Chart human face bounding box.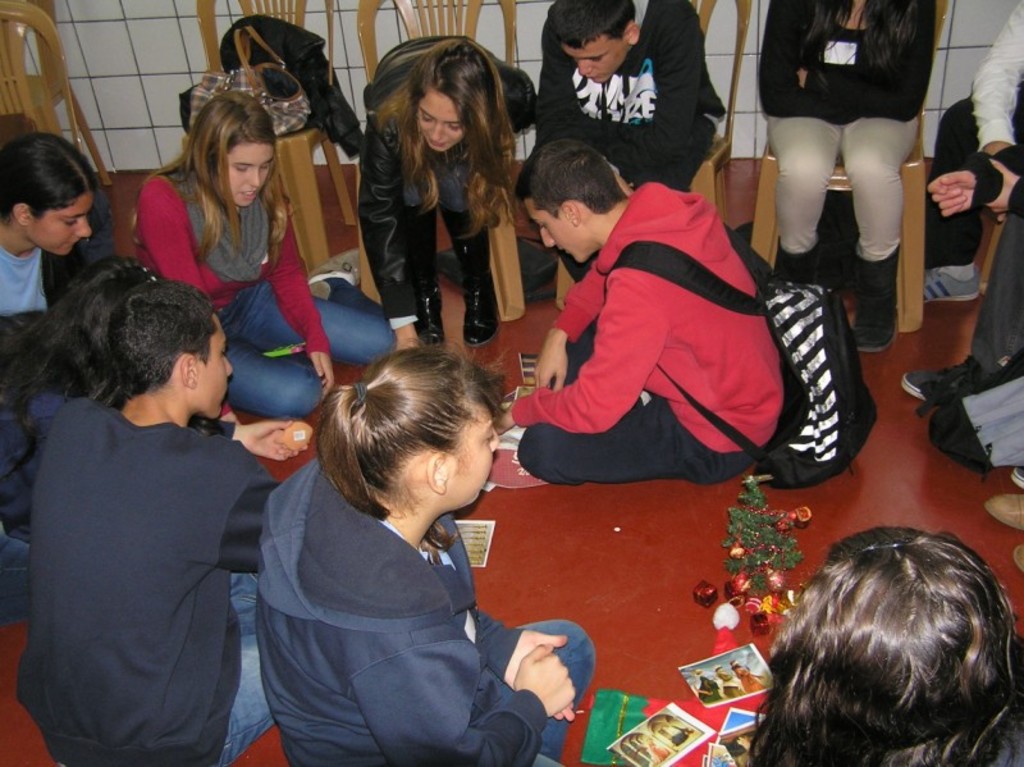
Charted: 28/182/88/264.
